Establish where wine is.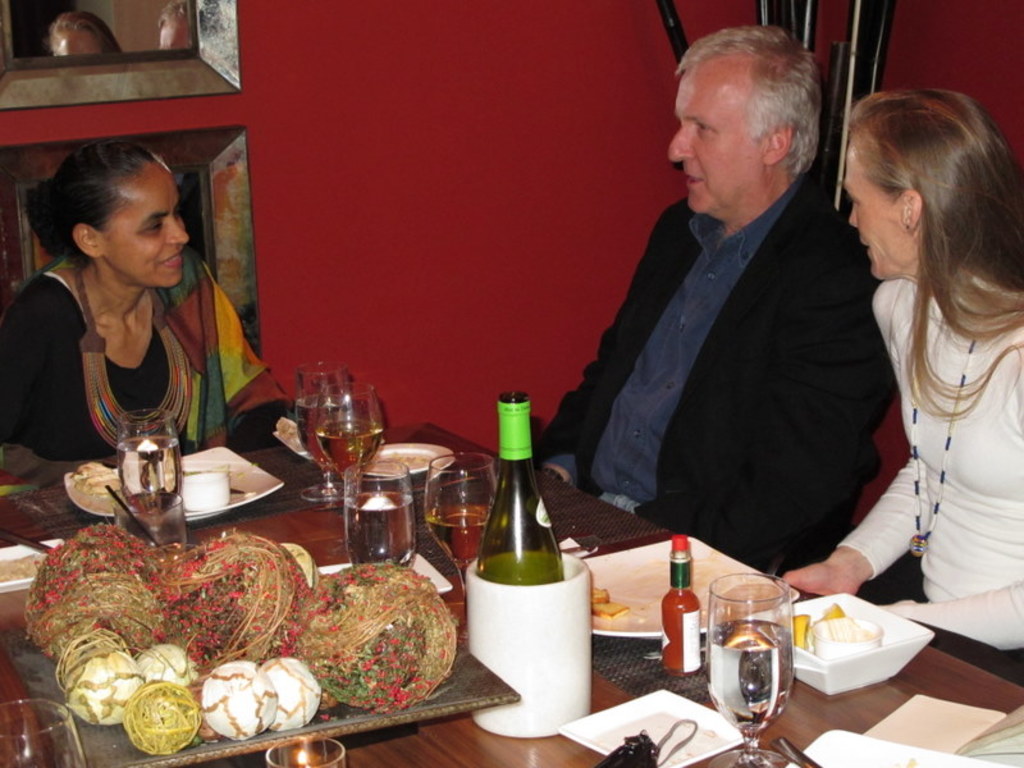
Established at l=470, t=404, r=577, b=708.
